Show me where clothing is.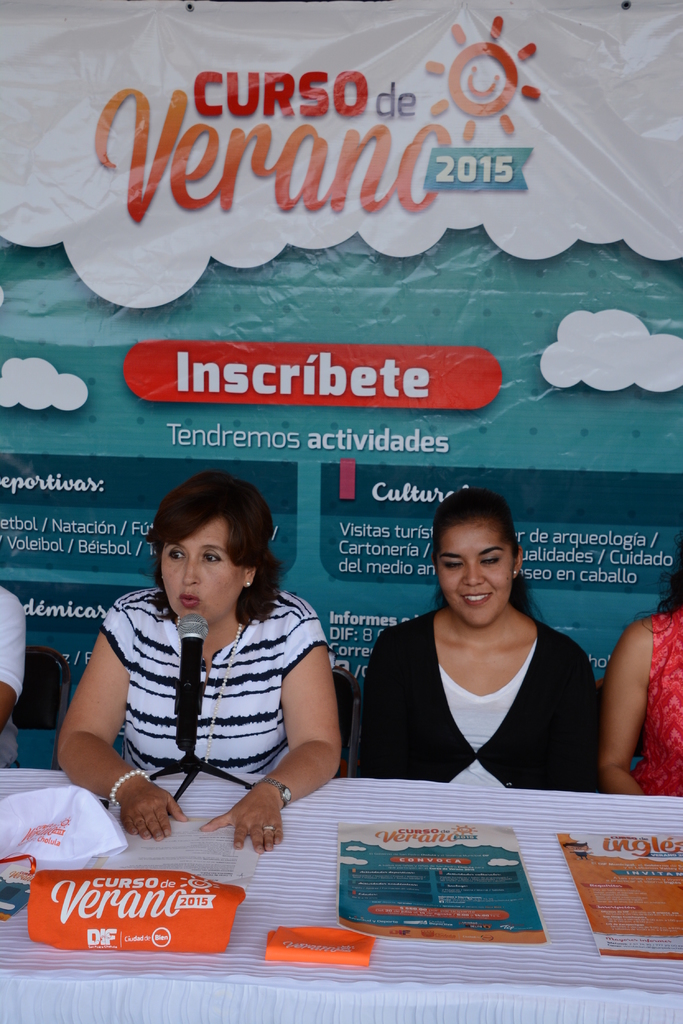
clothing is at crop(359, 611, 599, 806).
